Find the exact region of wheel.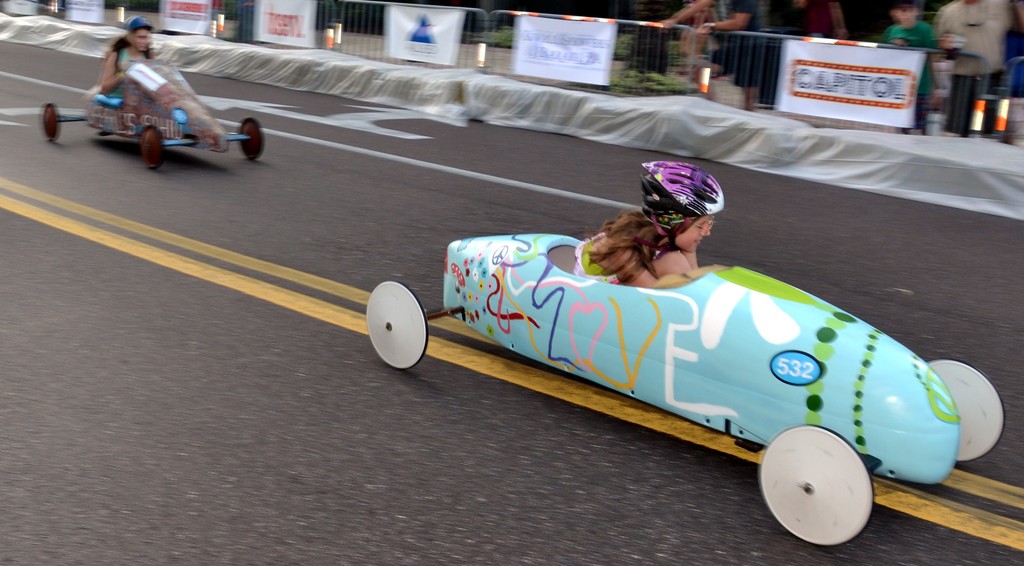
Exact region: box(925, 359, 1008, 464).
